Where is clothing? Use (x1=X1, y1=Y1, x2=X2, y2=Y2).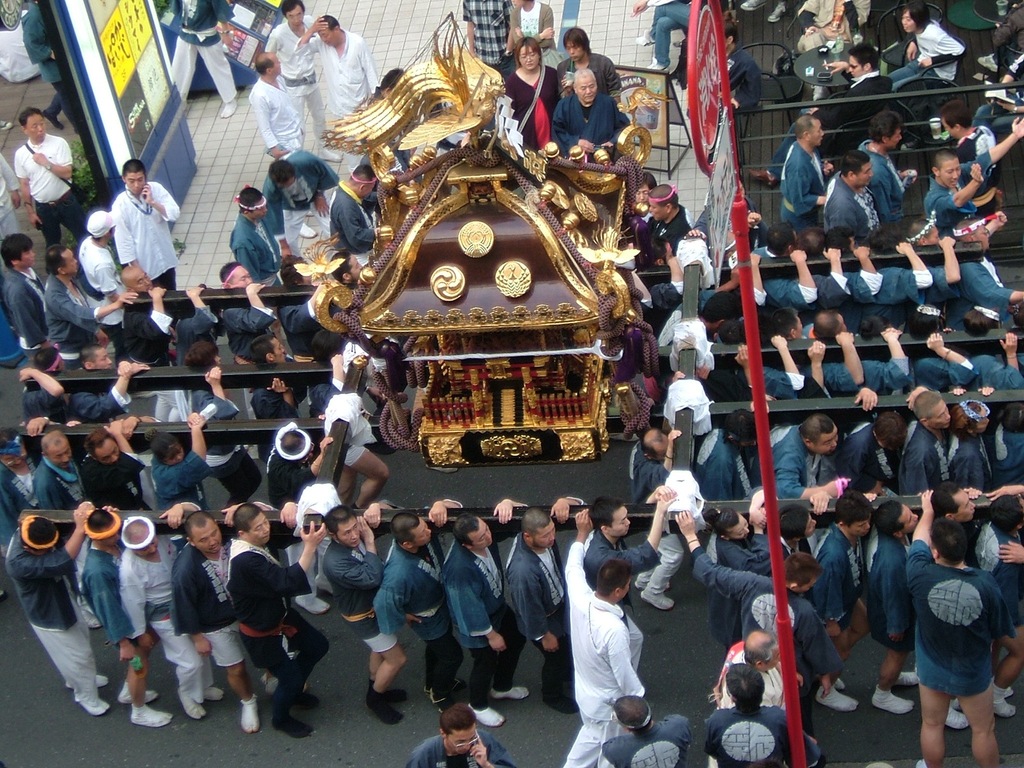
(x1=266, y1=19, x2=332, y2=145).
